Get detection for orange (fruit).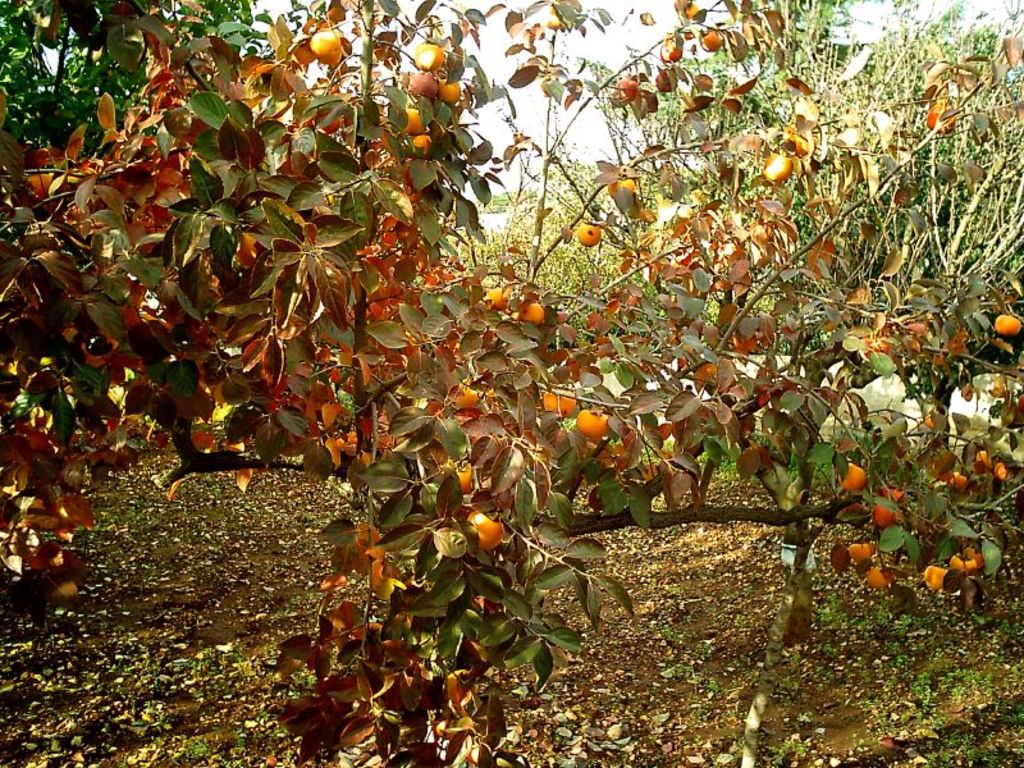
Detection: crop(576, 227, 604, 242).
